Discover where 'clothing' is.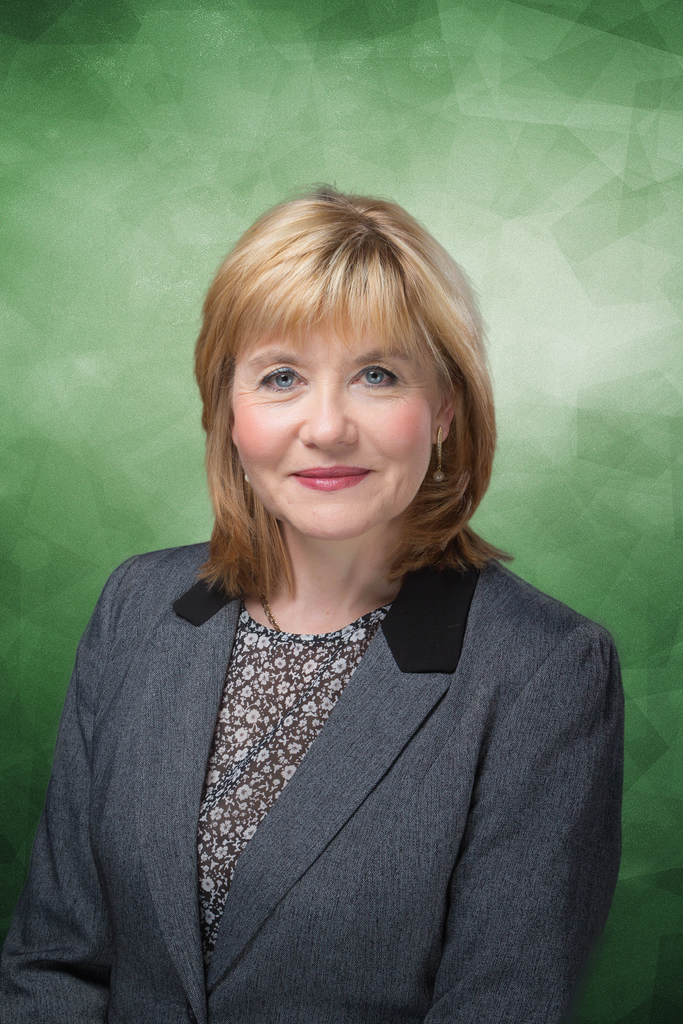
Discovered at bbox=(0, 538, 629, 1023).
